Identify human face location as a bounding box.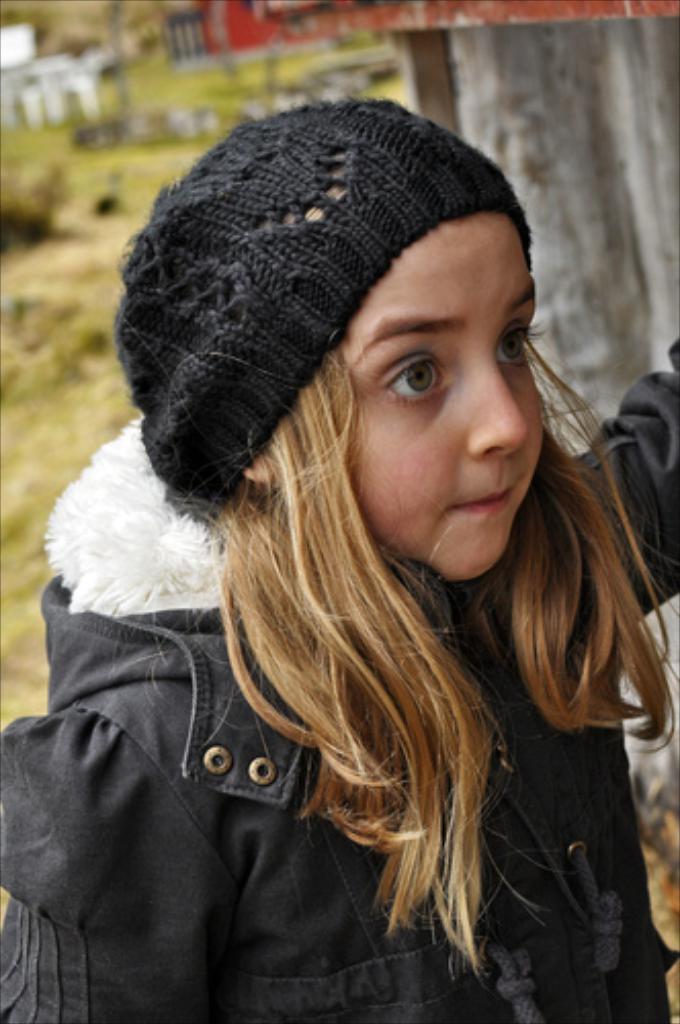
332:213:543:582.
